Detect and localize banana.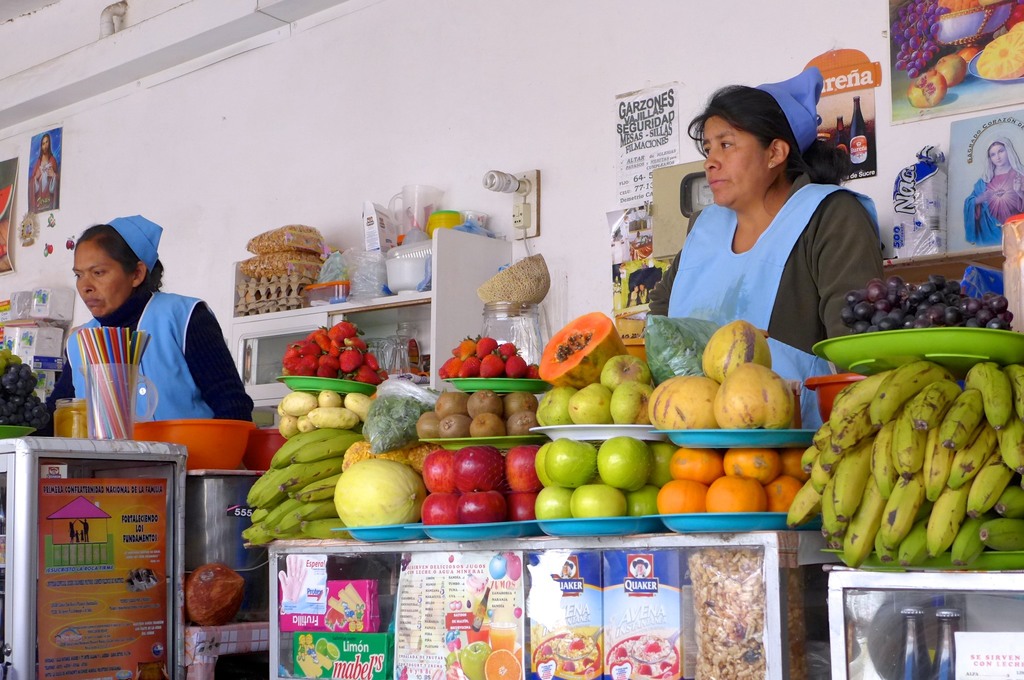
Localized at [x1=815, y1=370, x2=1016, y2=574].
